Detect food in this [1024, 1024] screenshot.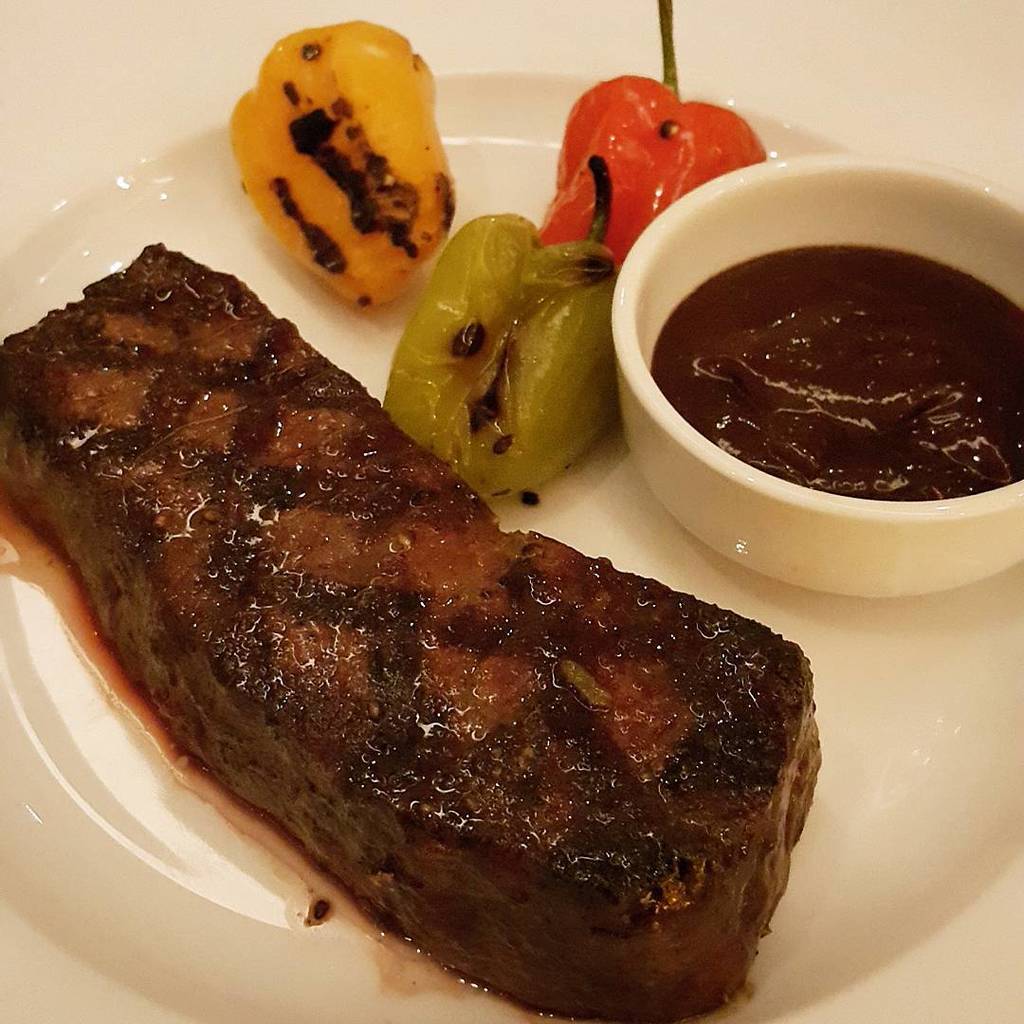
Detection: bbox(653, 243, 1021, 504).
